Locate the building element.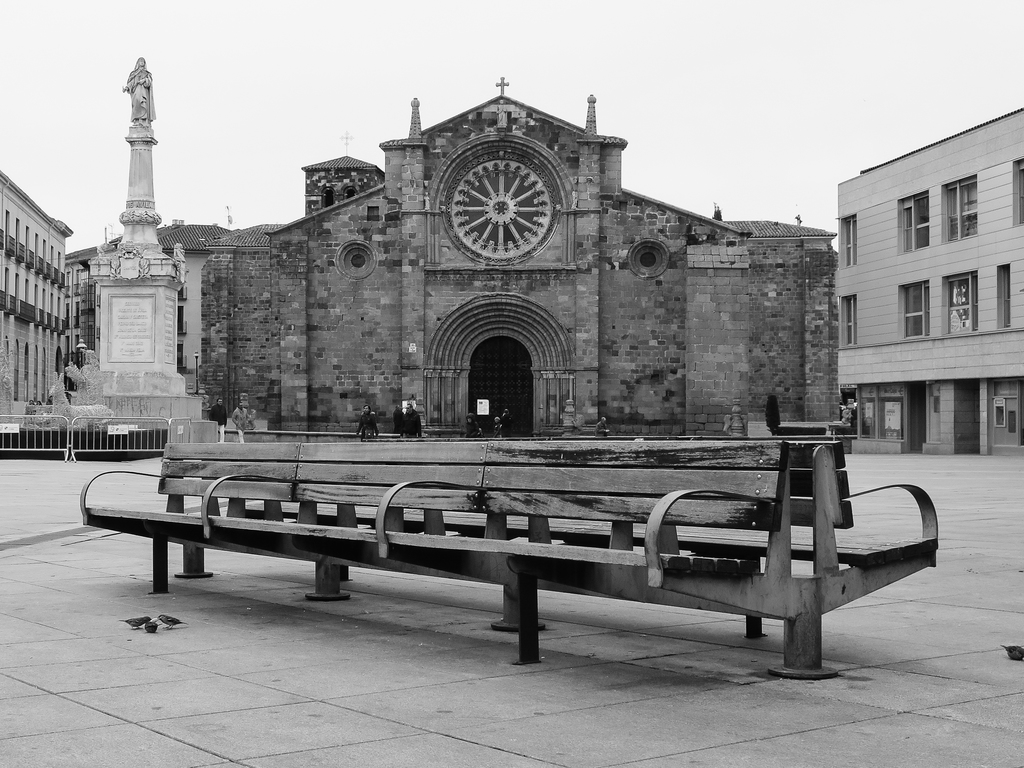
Element bbox: (812, 95, 1023, 469).
